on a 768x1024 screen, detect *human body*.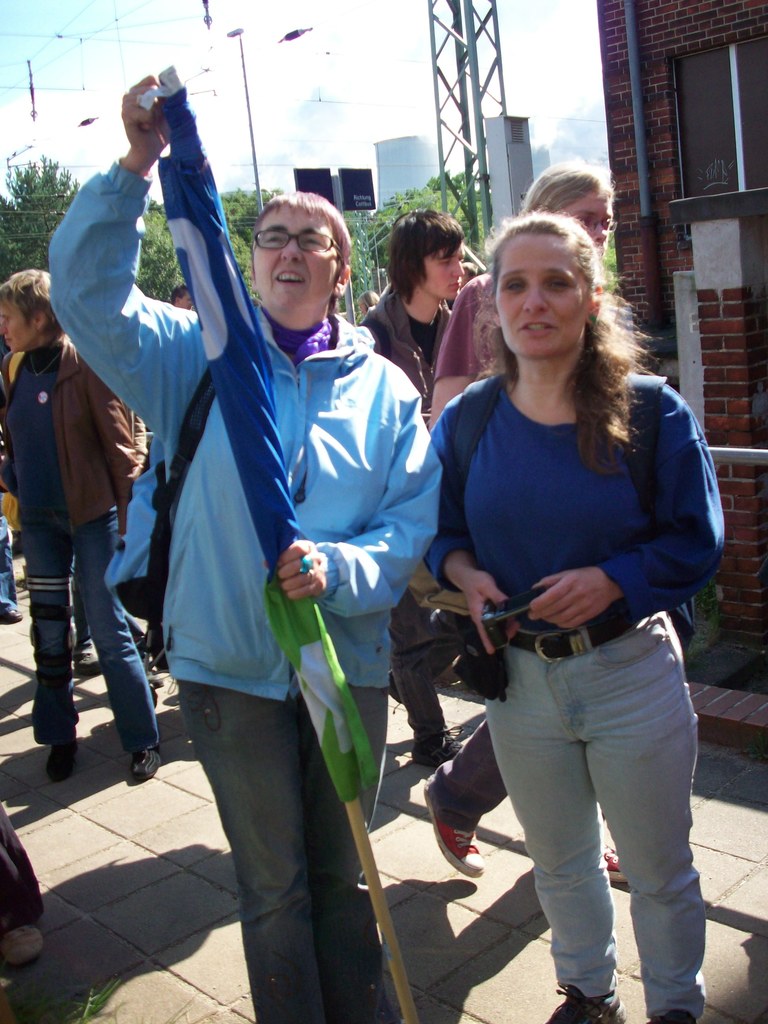
bbox=[356, 211, 473, 419].
